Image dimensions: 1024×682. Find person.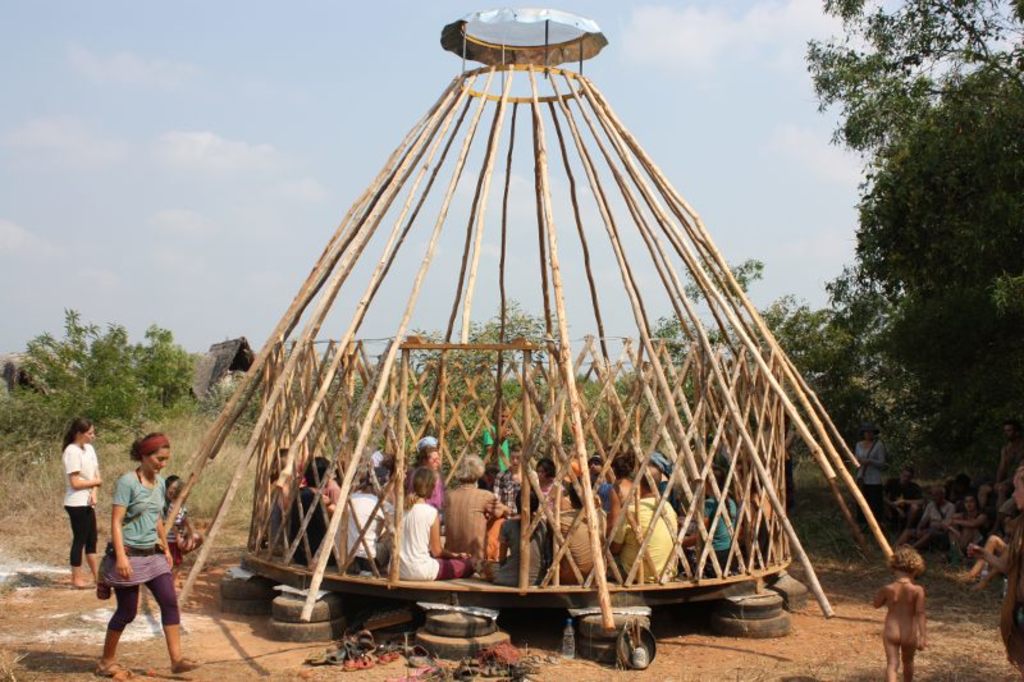
<box>160,473,204,564</box>.
